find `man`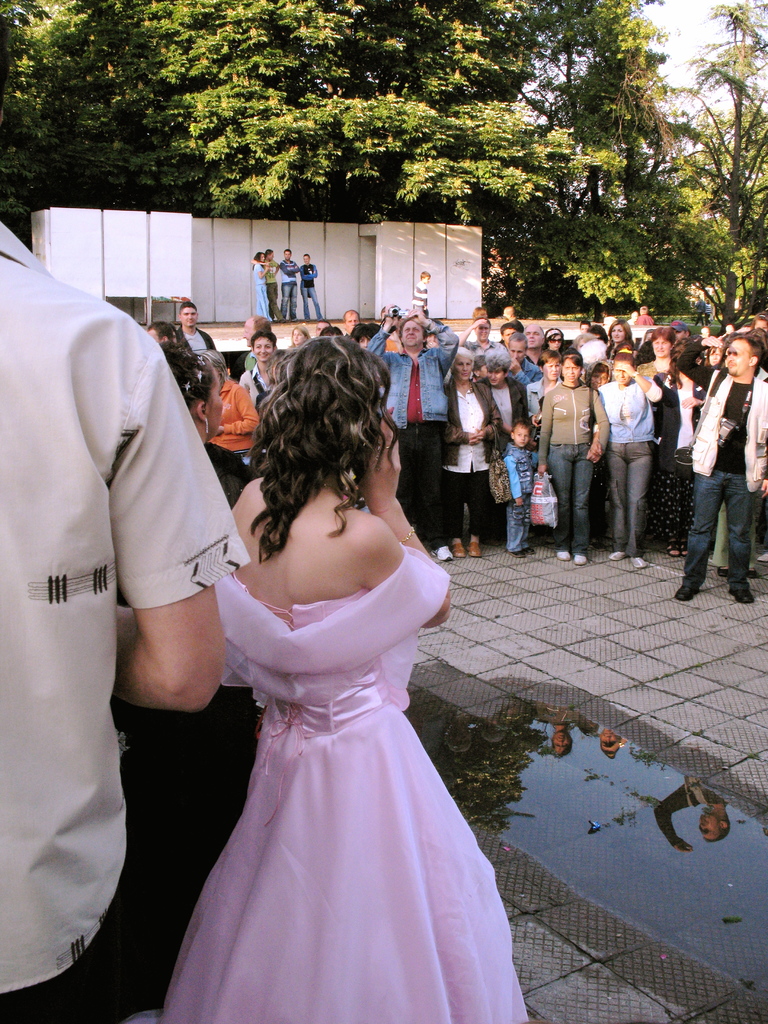
left=671, top=330, right=767, bottom=605
